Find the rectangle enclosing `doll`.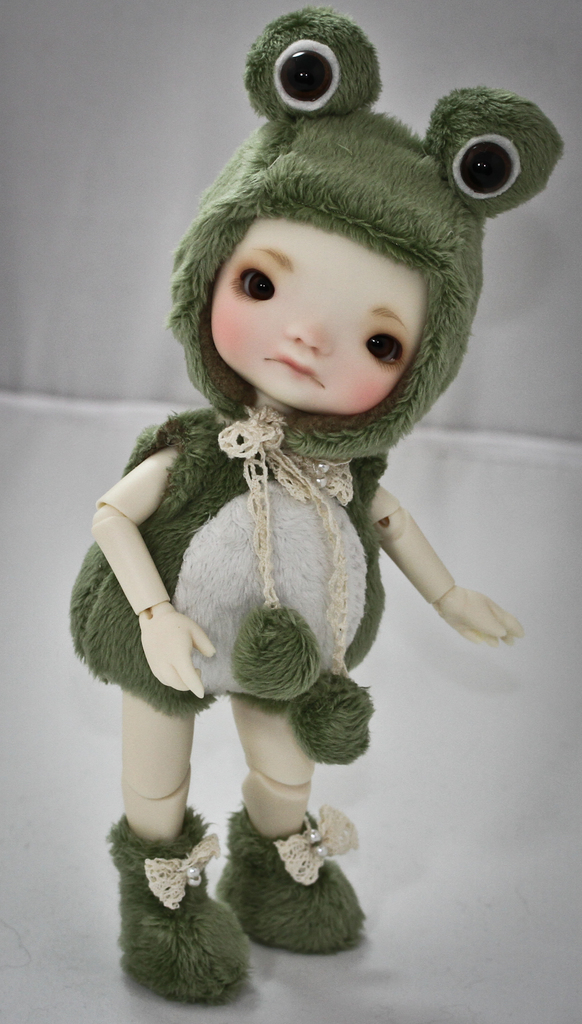
region(56, 53, 541, 961).
